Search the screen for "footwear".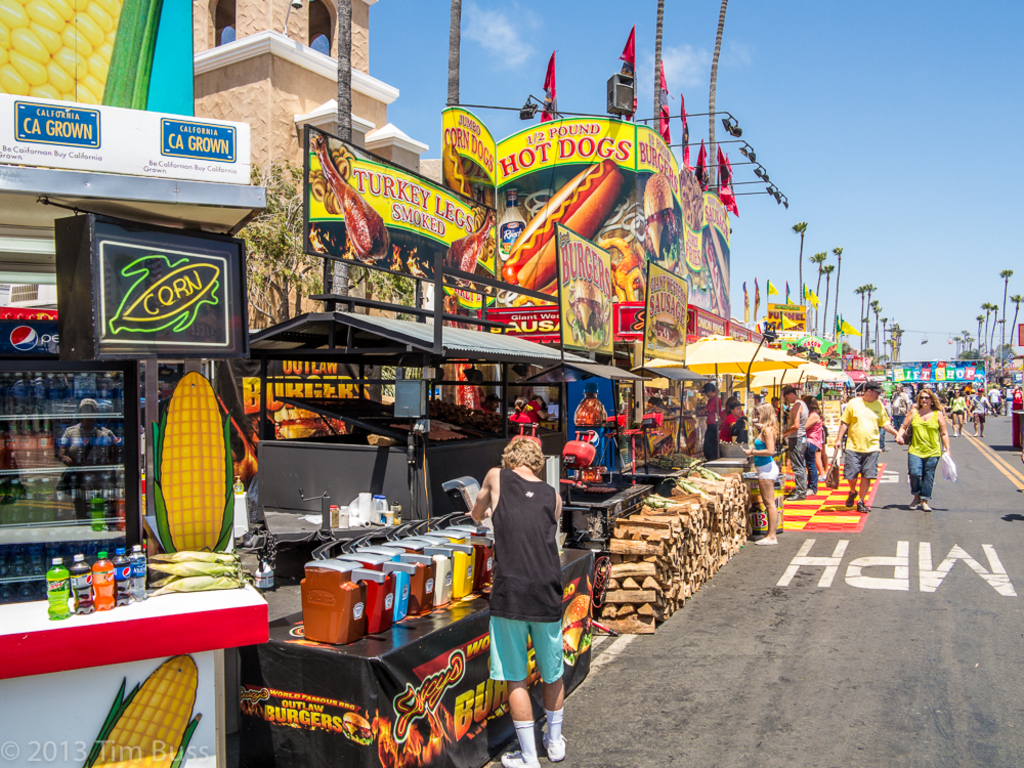
Found at x1=753, y1=531, x2=781, y2=547.
